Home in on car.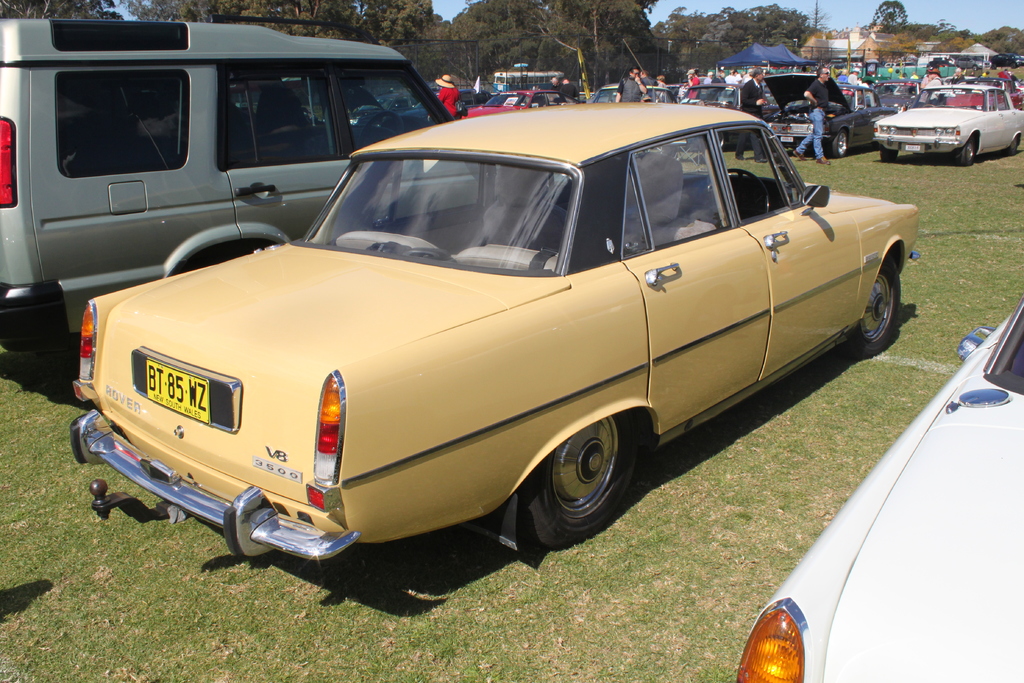
Homed in at box=[678, 74, 771, 113].
